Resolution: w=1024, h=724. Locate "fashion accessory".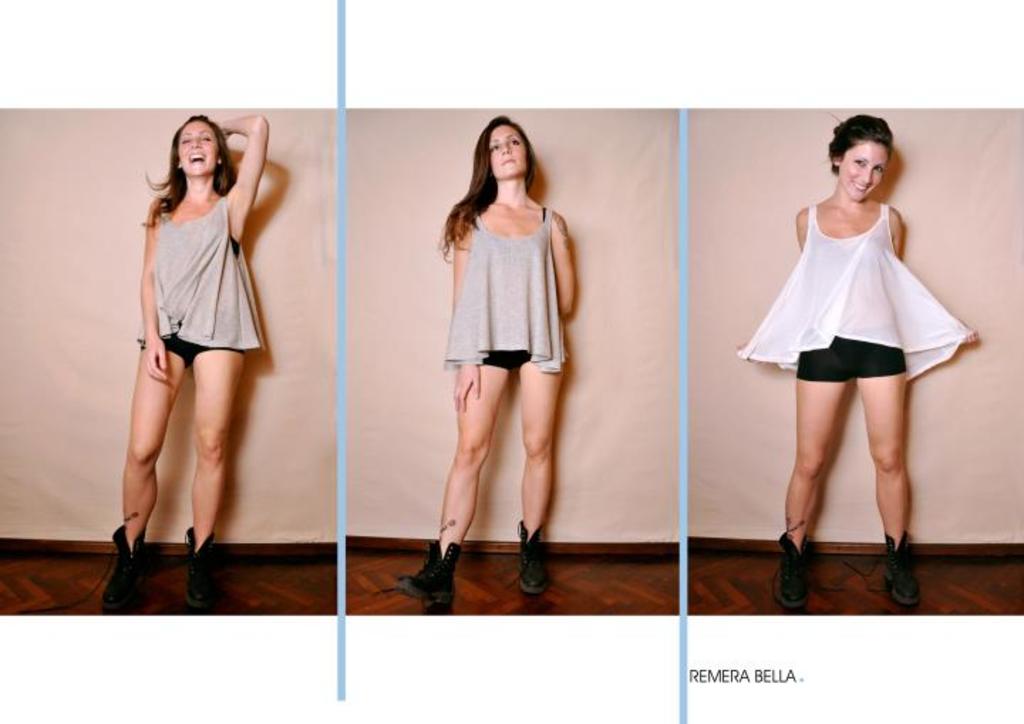
[x1=179, y1=523, x2=215, y2=612].
